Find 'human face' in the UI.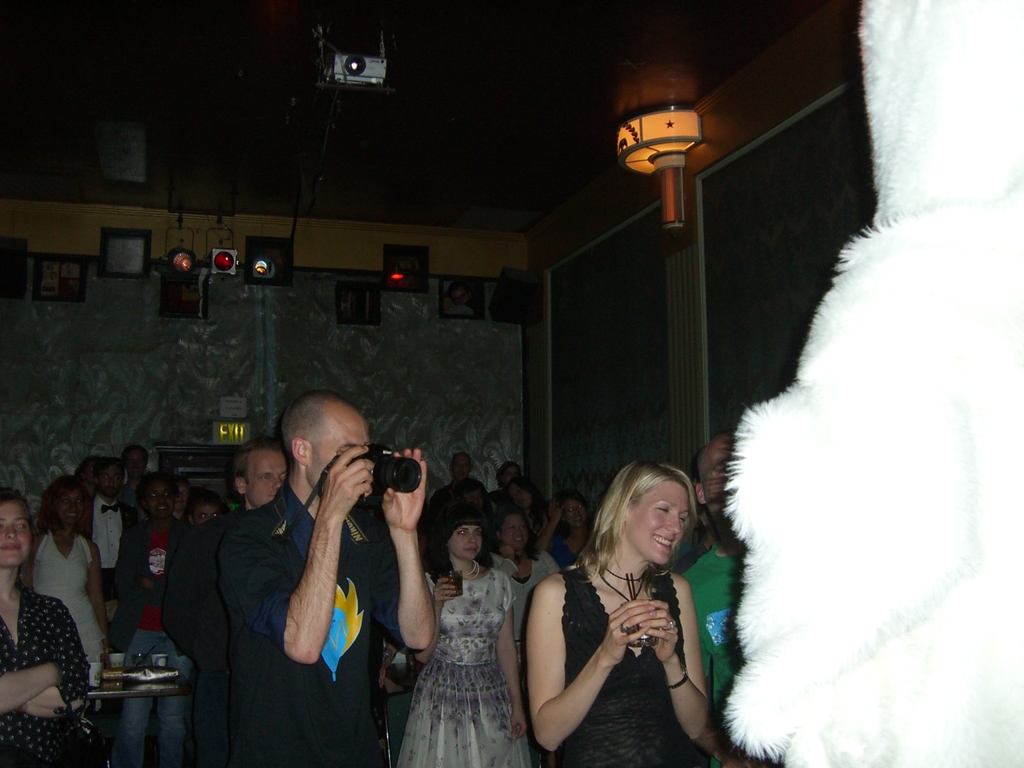
UI element at [0, 502, 31, 564].
